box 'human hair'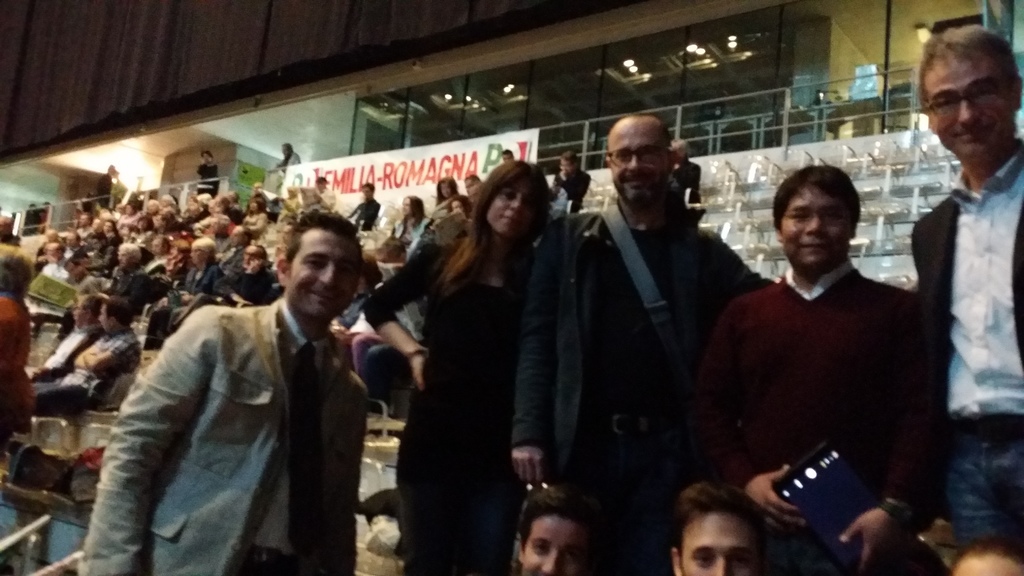
x1=670 y1=140 x2=690 y2=156
